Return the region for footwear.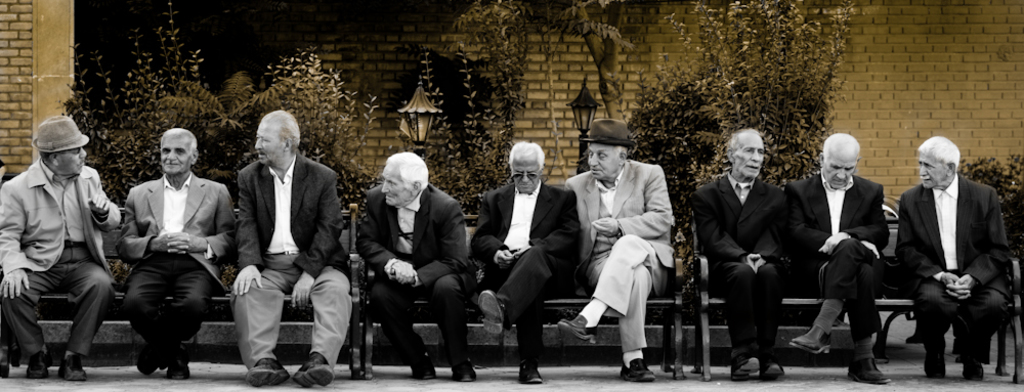
{"x1": 551, "y1": 307, "x2": 589, "y2": 347}.
